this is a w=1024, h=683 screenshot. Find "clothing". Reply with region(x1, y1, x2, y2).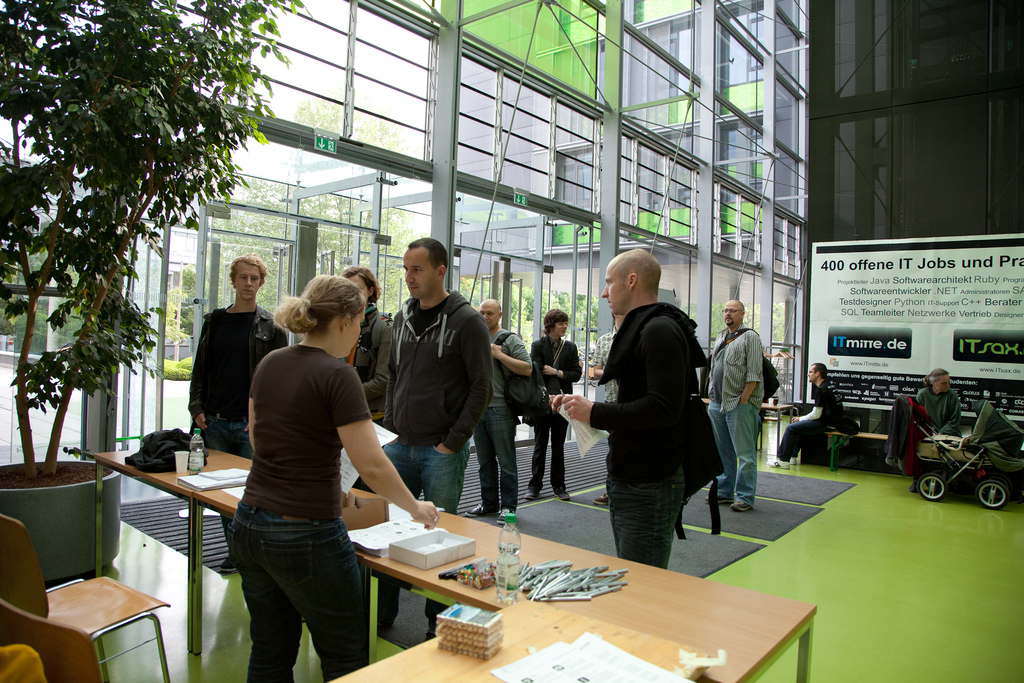
region(525, 336, 581, 495).
